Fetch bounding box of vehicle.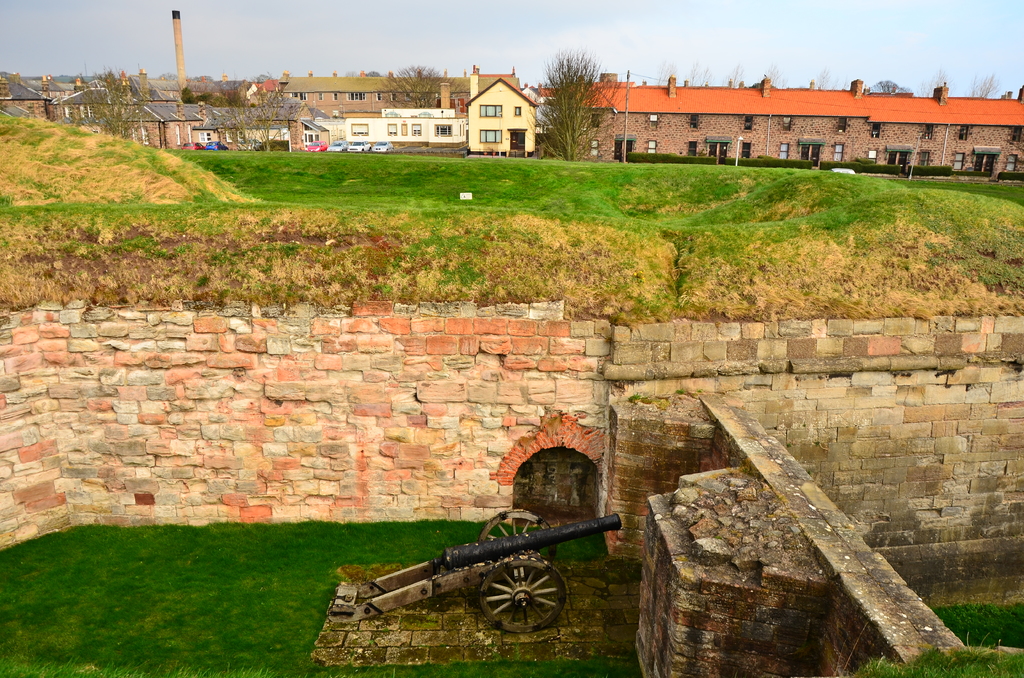
Bbox: pyautogui.locateOnScreen(176, 140, 200, 150).
